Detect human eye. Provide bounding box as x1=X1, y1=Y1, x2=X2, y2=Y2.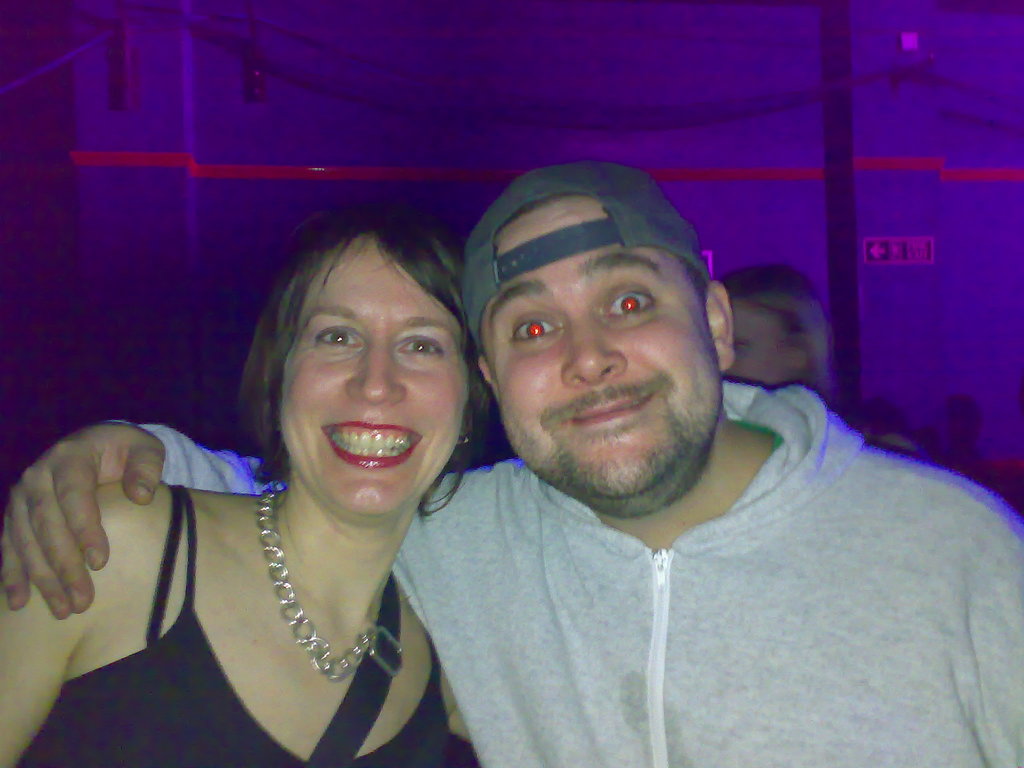
x1=395, y1=332, x2=448, y2=357.
